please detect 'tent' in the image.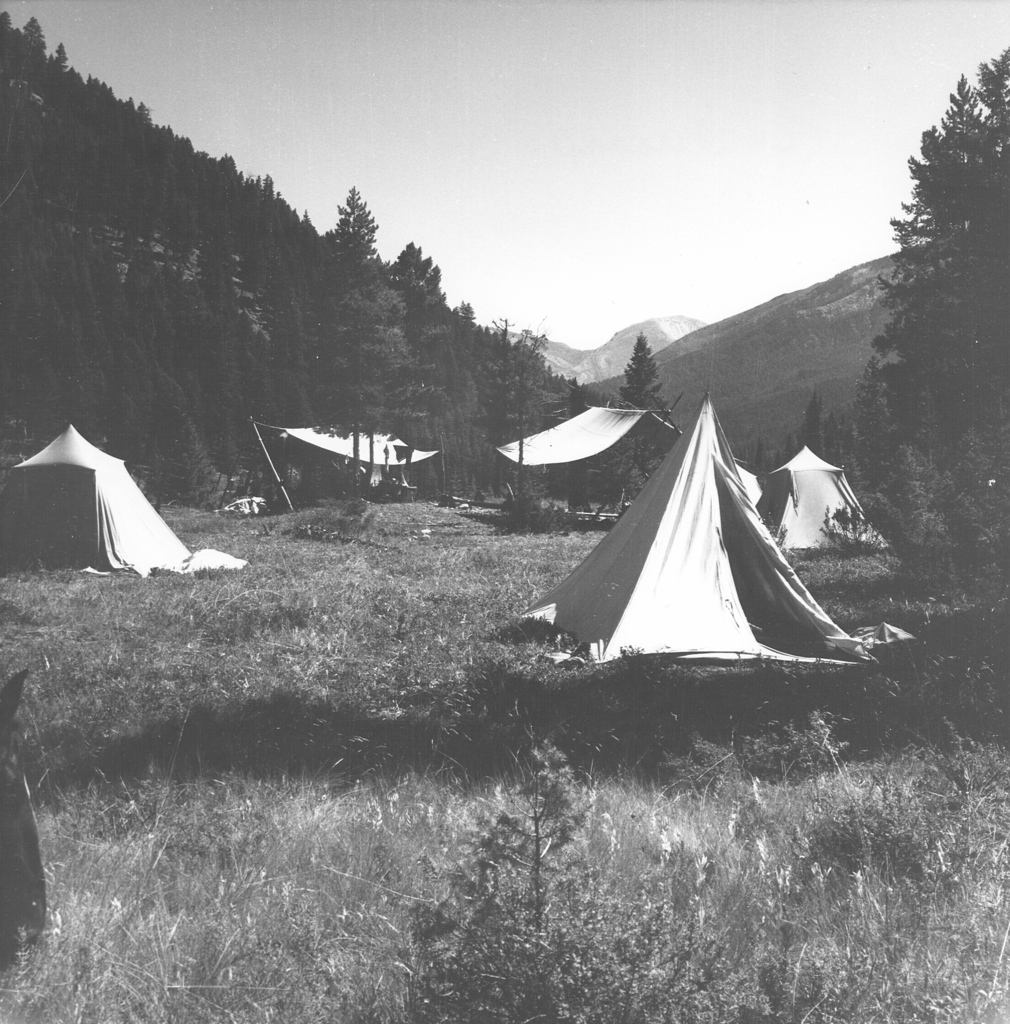
[508,400,797,495].
